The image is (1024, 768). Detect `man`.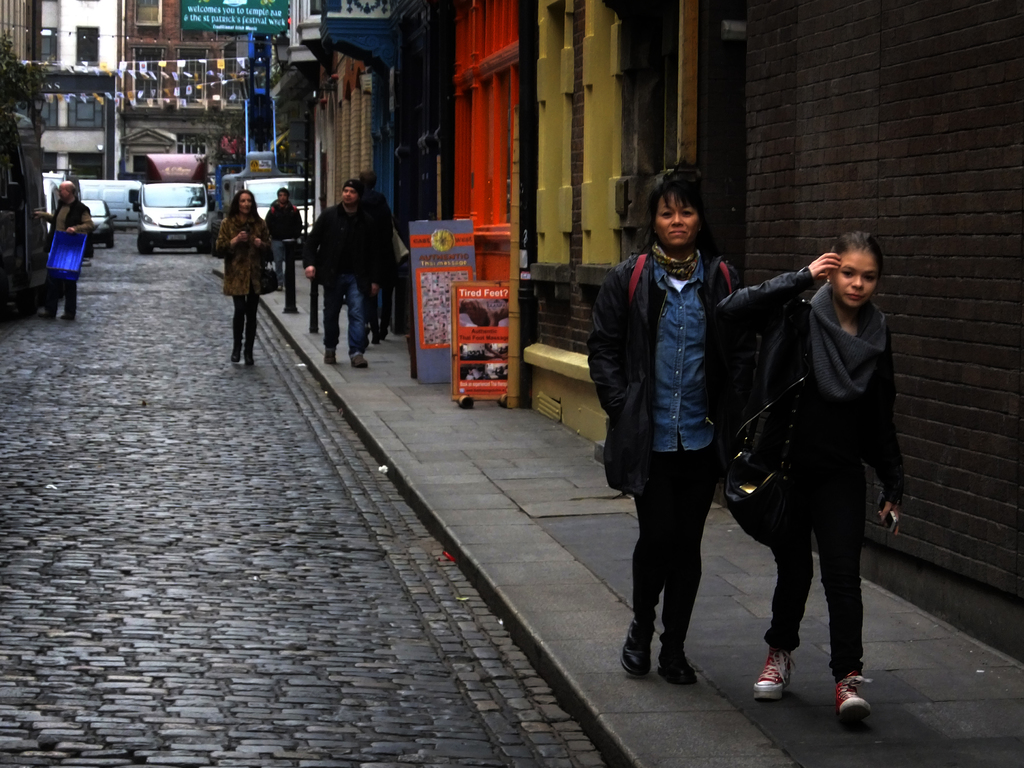
Detection: [x1=34, y1=179, x2=93, y2=321].
